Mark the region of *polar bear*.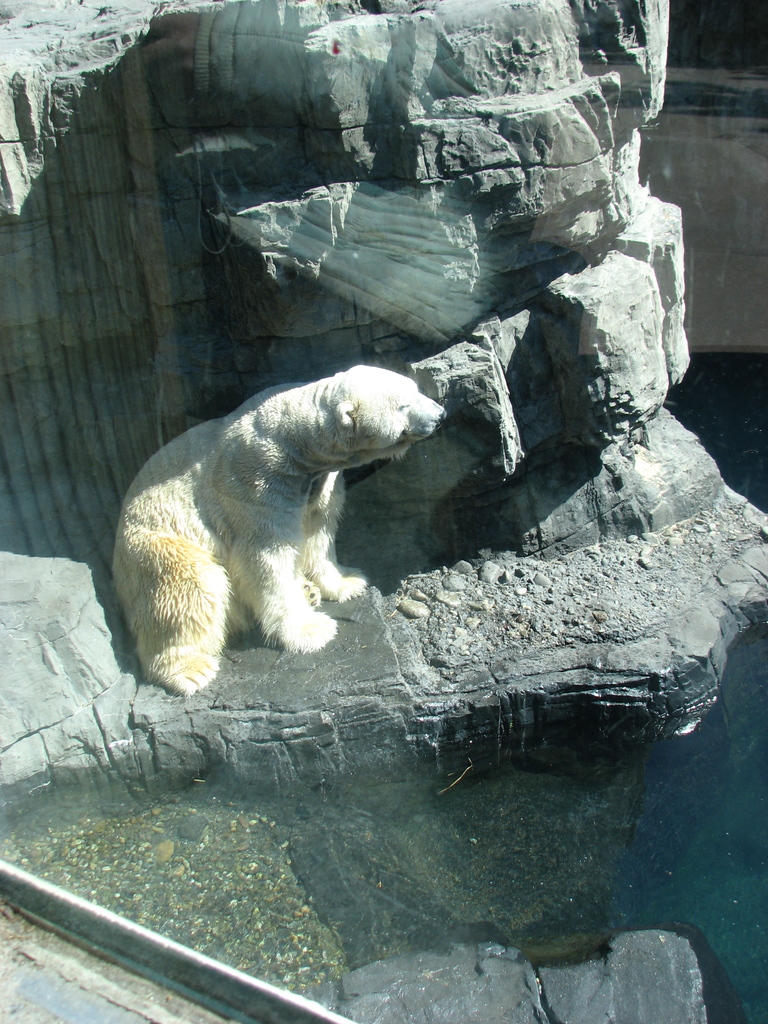
Region: crop(104, 365, 447, 698).
